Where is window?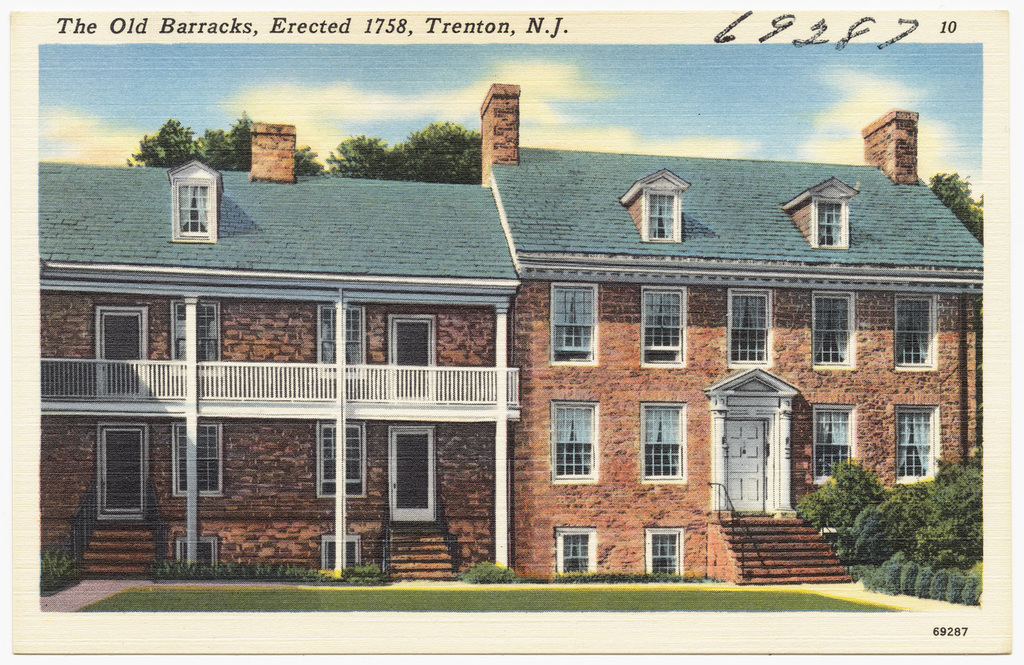
crop(552, 405, 595, 479).
